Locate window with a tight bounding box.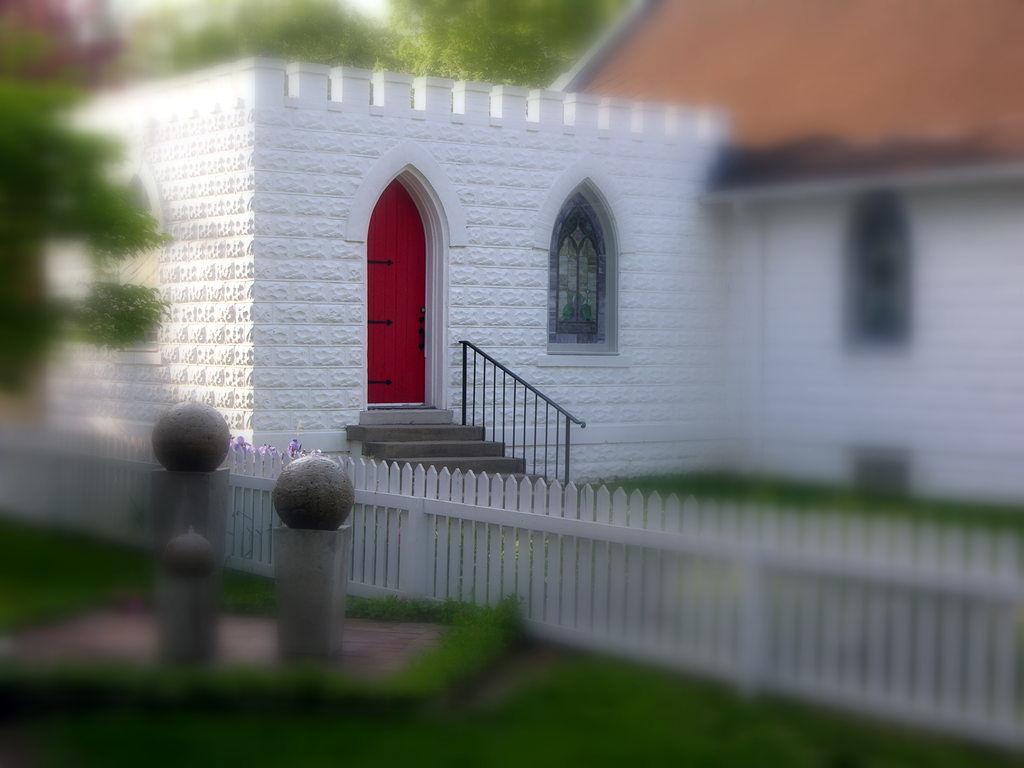
x1=816 y1=186 x2=935 y2=377.
